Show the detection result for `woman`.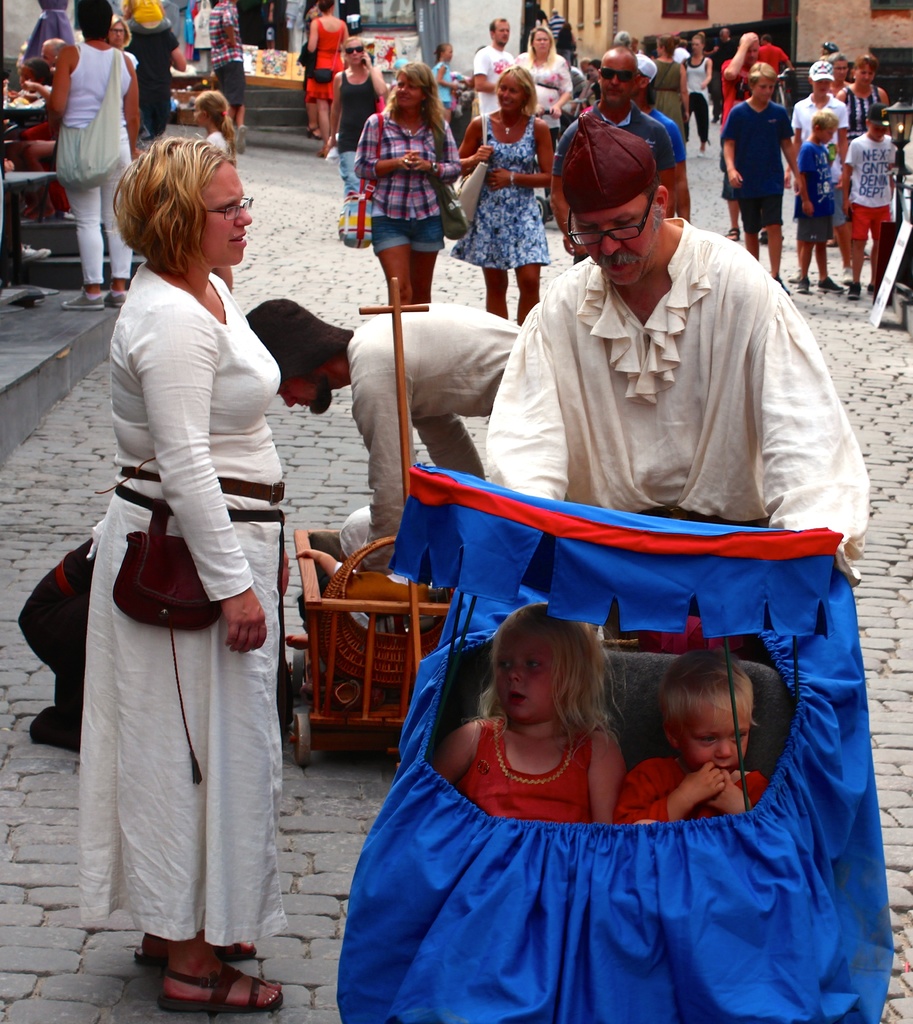
(left=509, top=32, right=574, bottom=223).
